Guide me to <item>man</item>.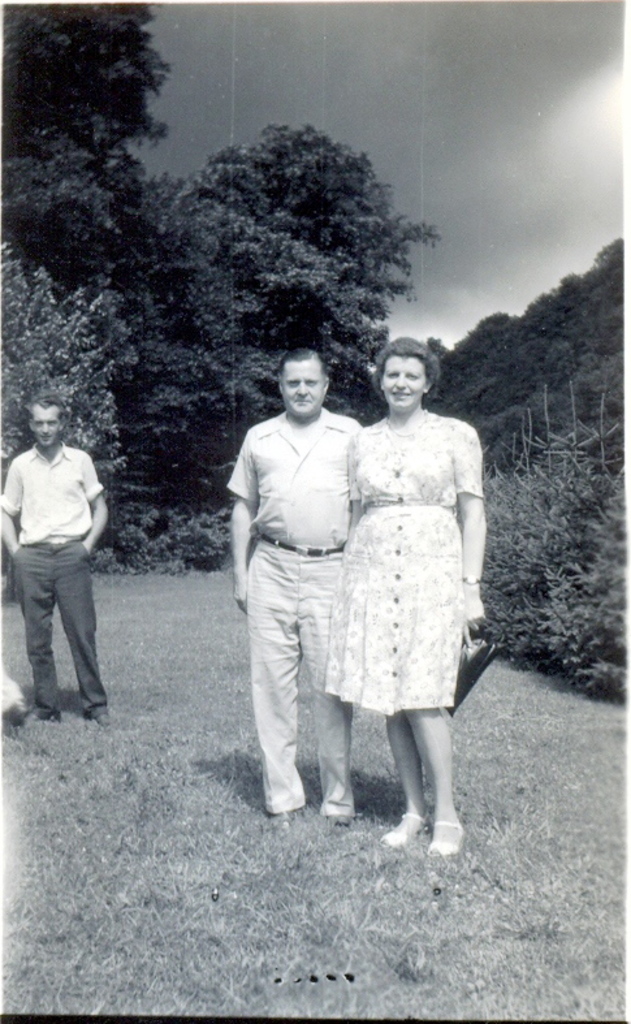
Guidance: x1=0 y1=389 x2=105 y2=723.
